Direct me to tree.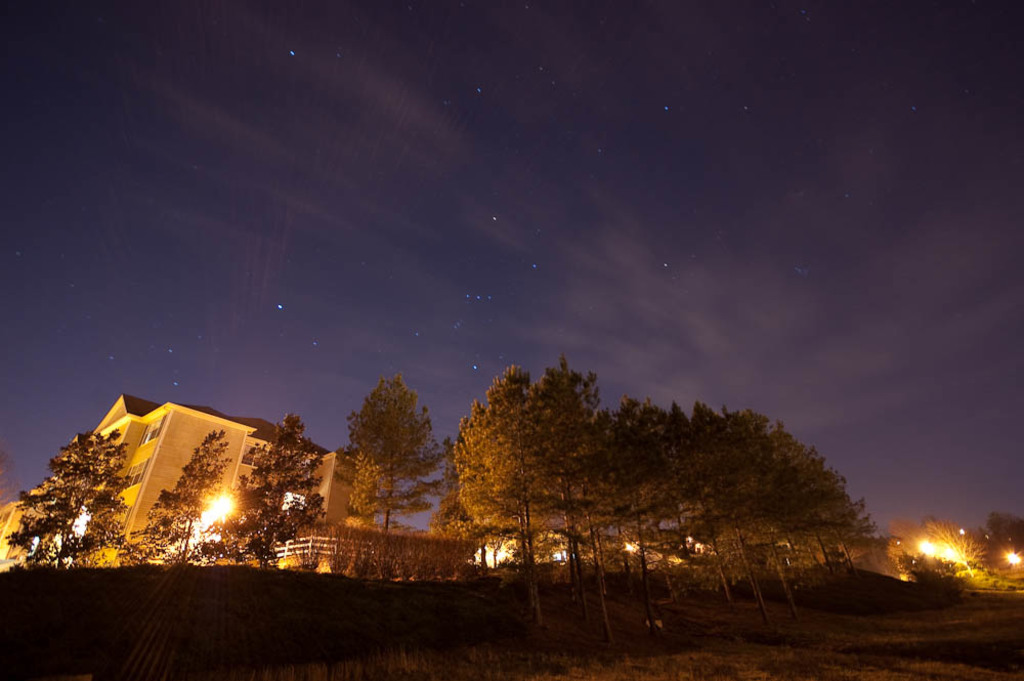
Direction: crop(723, 413, 835, 618).
